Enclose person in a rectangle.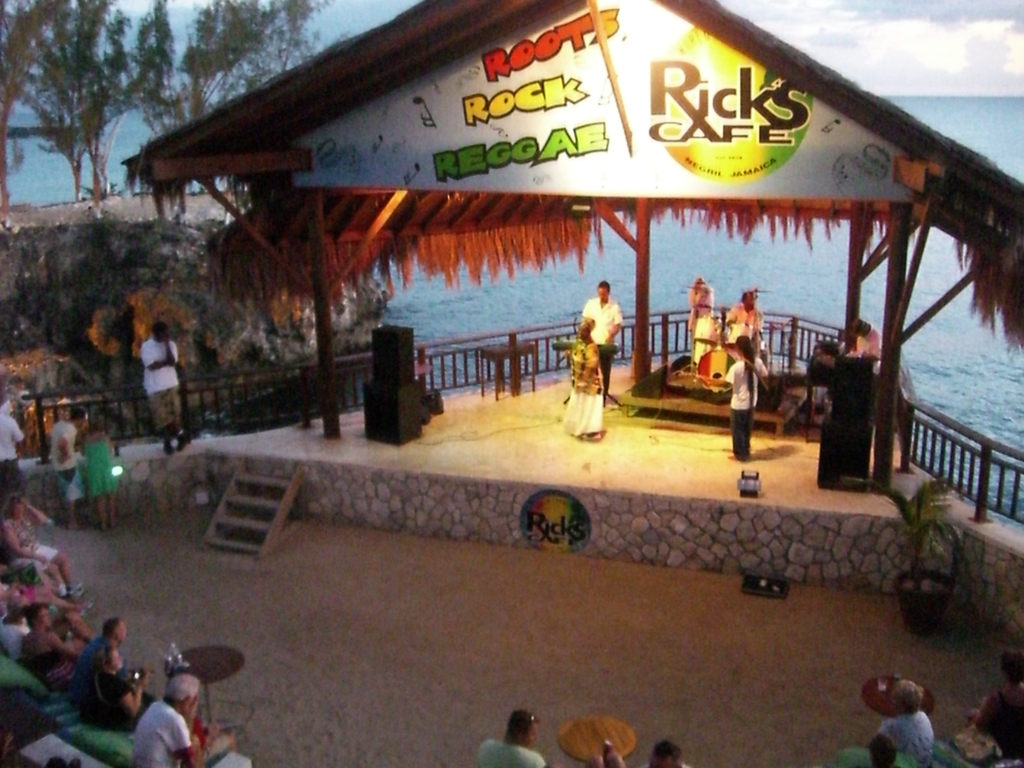
box=[77, 420, 127, 528].
